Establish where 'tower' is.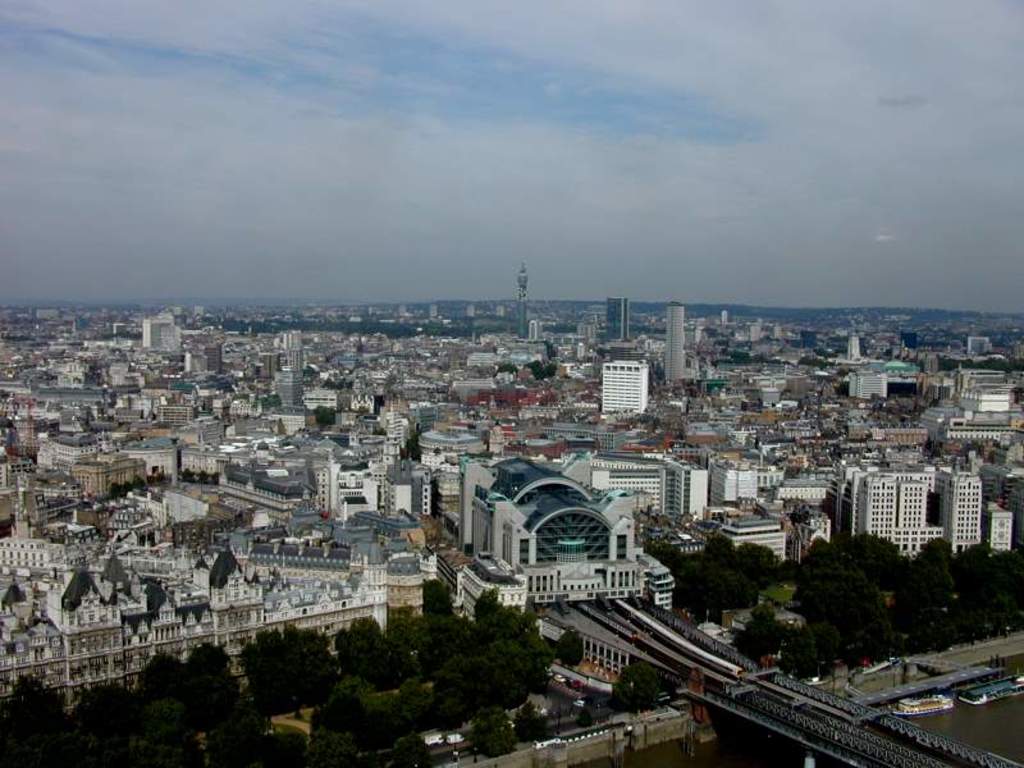
Established at 604/356/650/420.
